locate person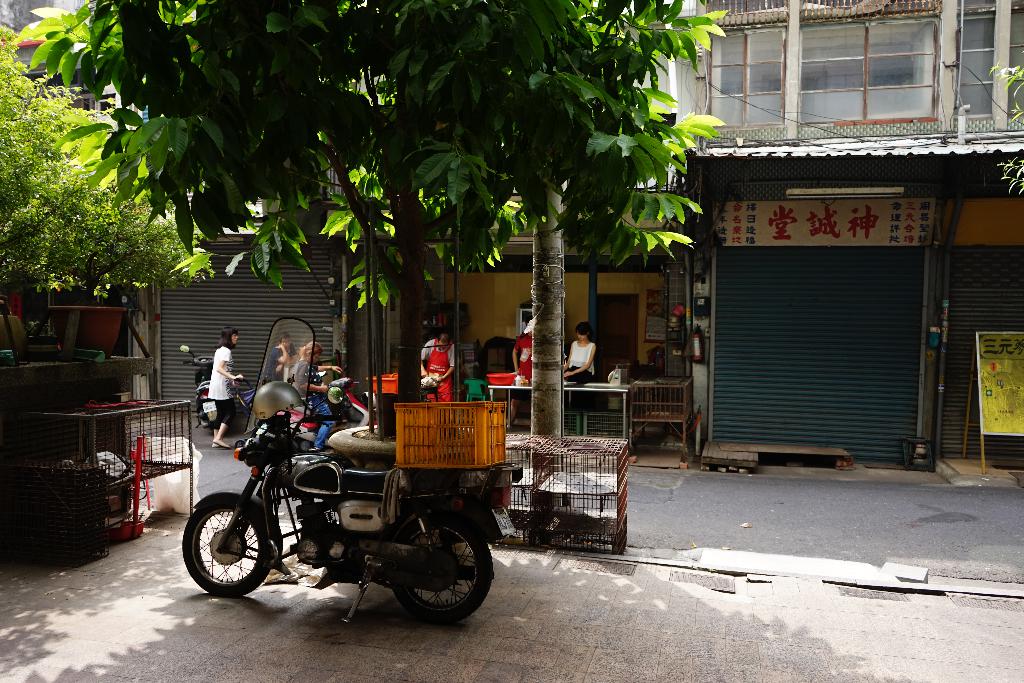
l=267, t=328, r=302, b=387
